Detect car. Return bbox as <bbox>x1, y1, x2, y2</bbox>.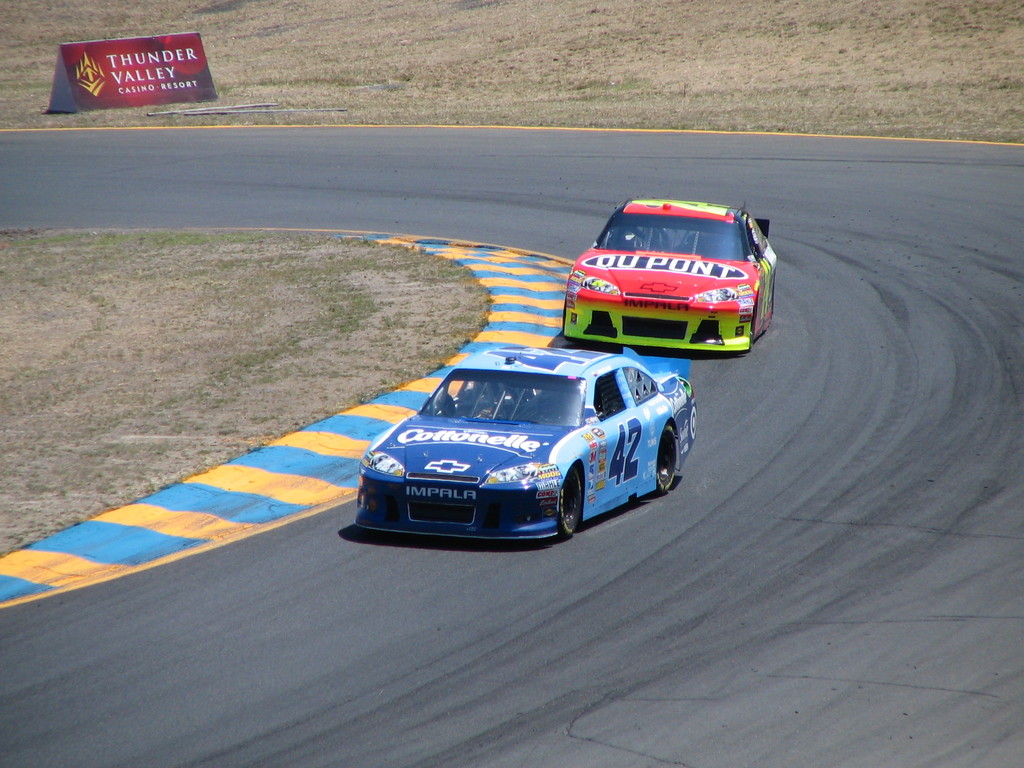
<bbox>562, 198, 780, 352</bbox>.
